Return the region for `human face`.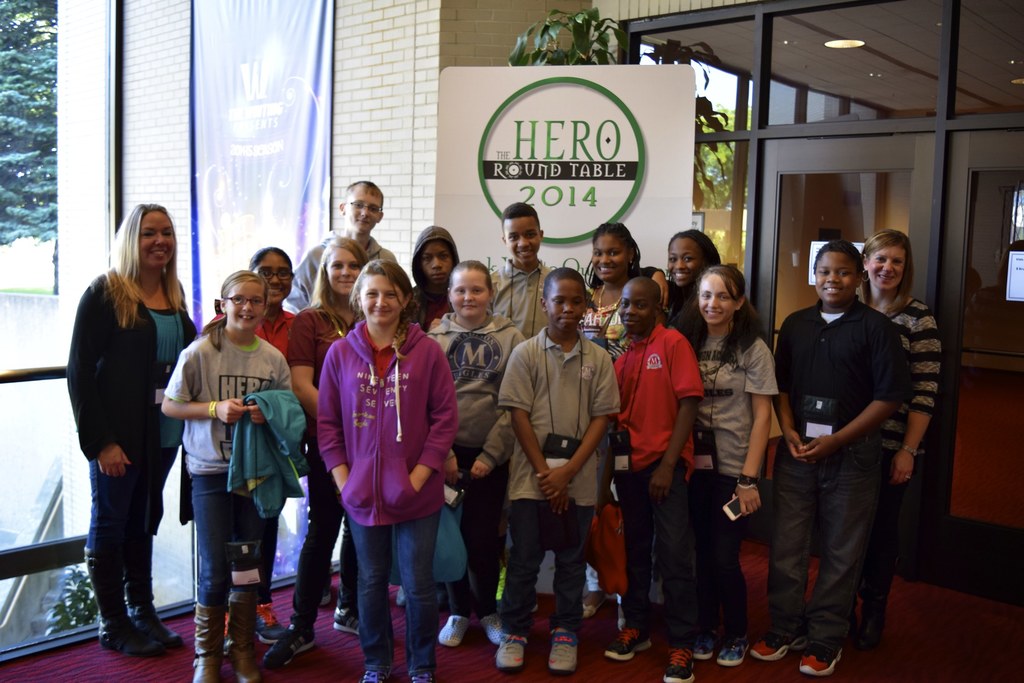
(448, 267, 492, 310).
